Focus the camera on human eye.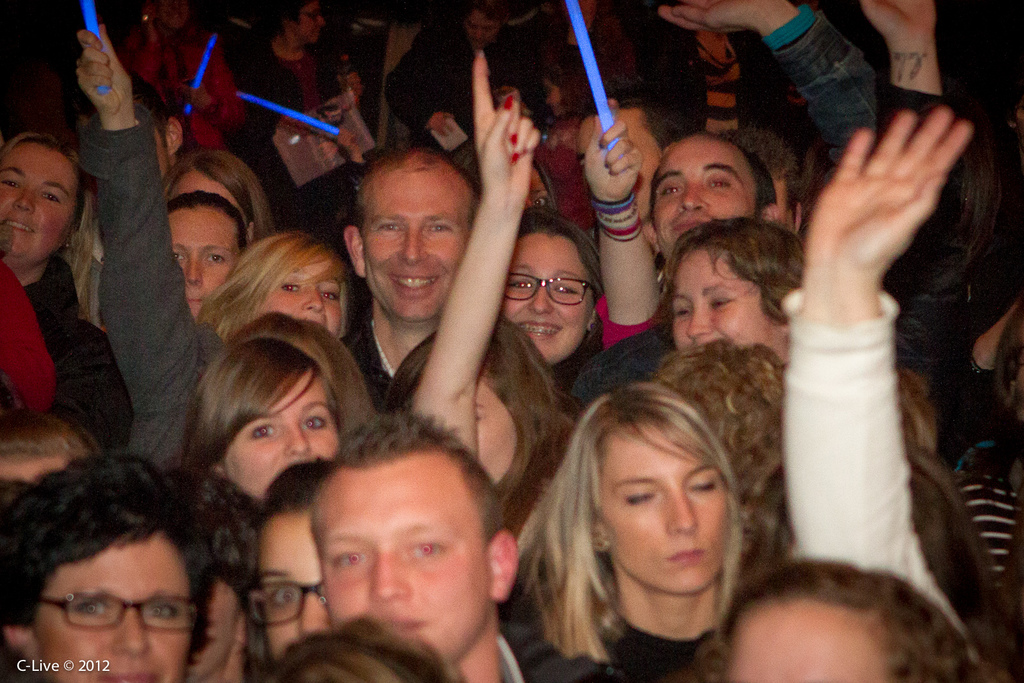
Focus region: BBox(431, 220, 456, 234).
